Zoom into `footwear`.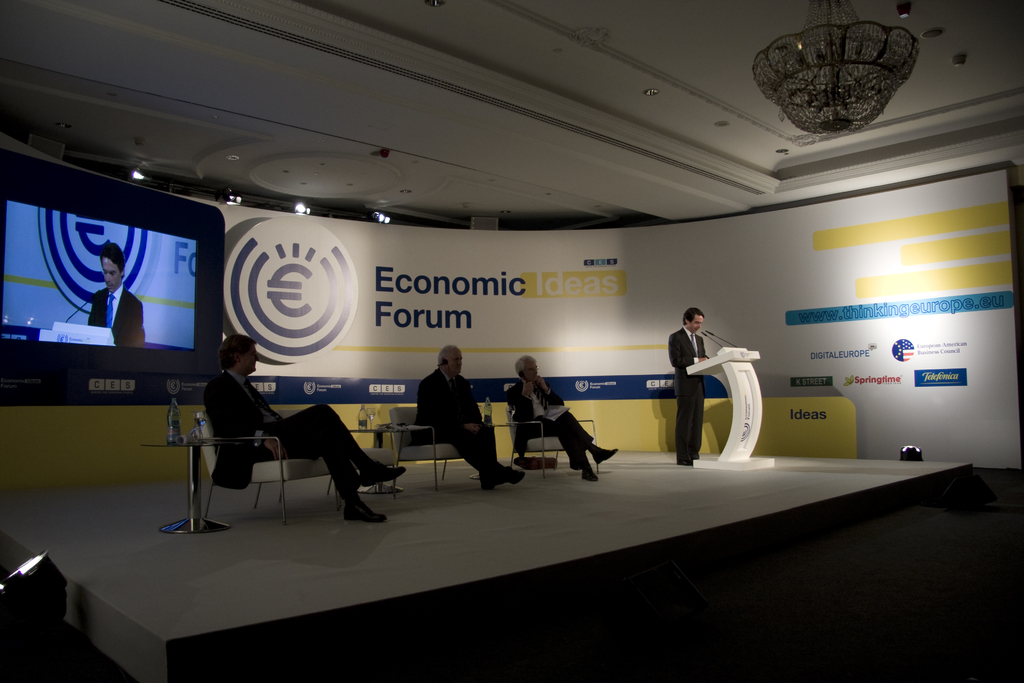
Zoom target: box=[590, 444, 618, 469].
